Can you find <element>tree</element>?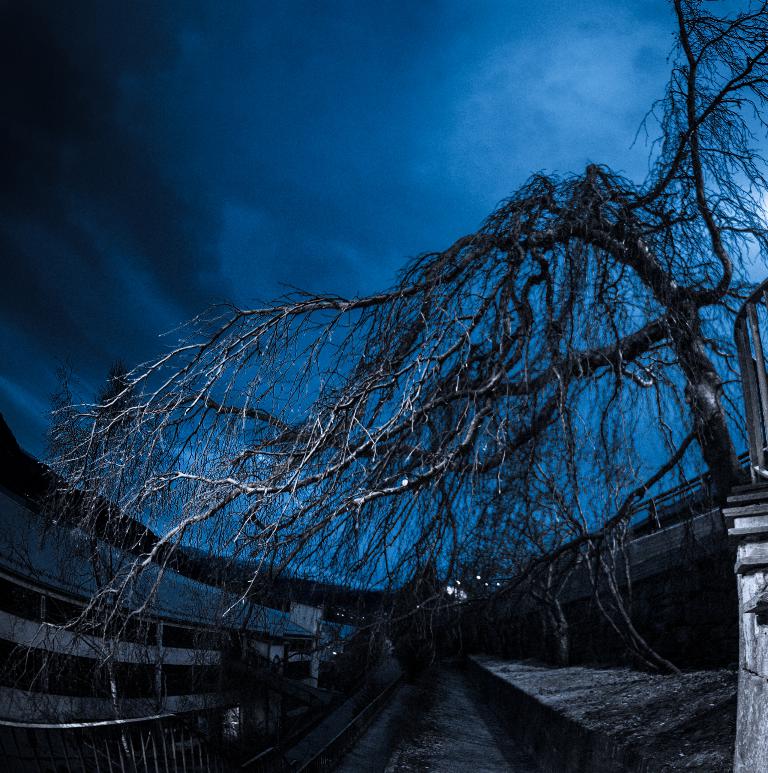
Yes, bounding box: 0, 5, 767, 772.
